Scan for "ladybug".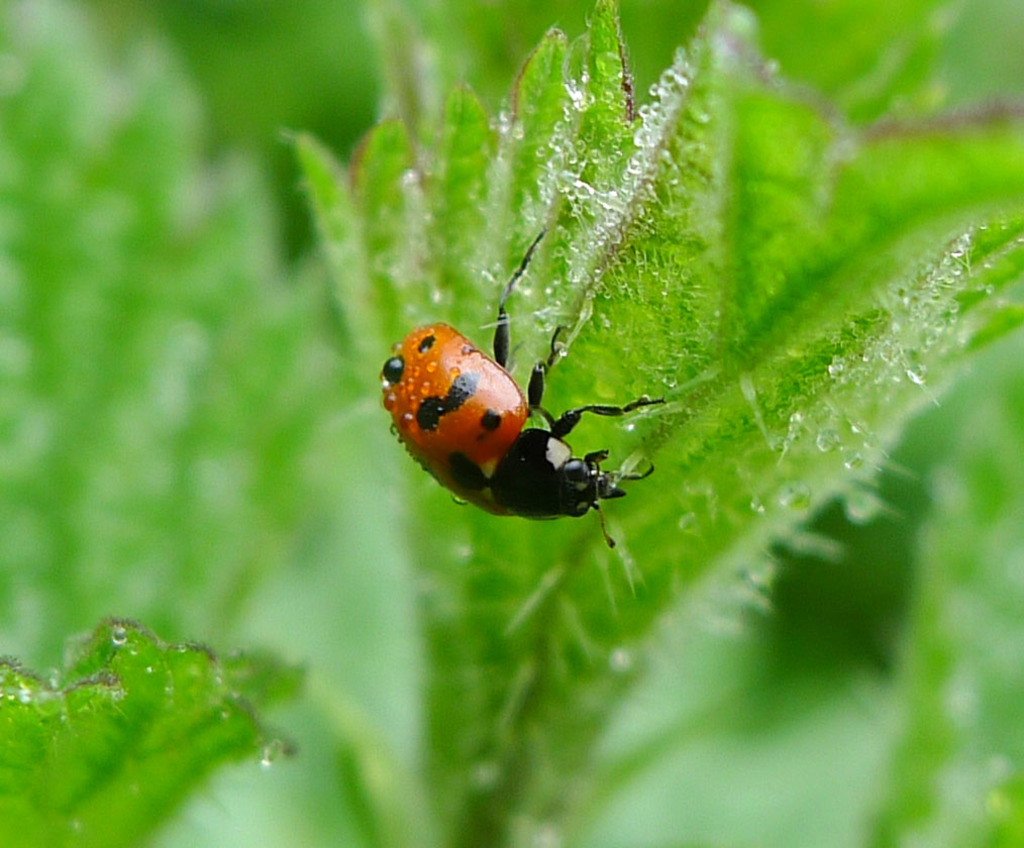
Scan result: [x1=384, y1=223, x2=672, y2=546].
